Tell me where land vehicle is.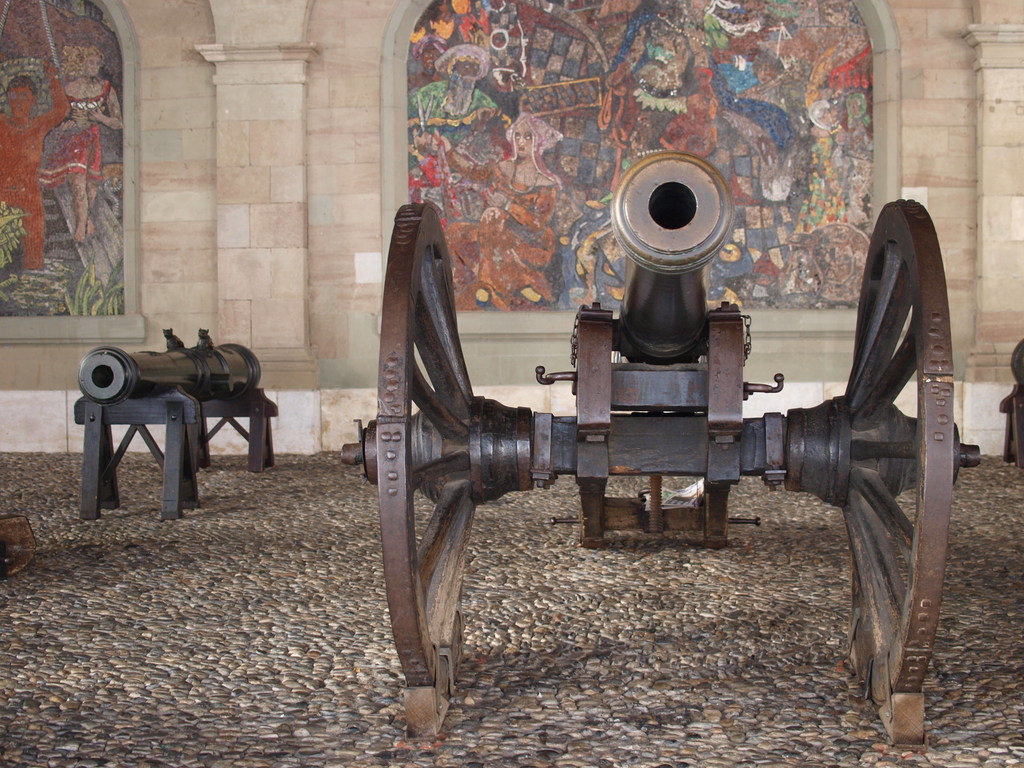
land vehicle is at bbox=(383, 182, 934, 718).
